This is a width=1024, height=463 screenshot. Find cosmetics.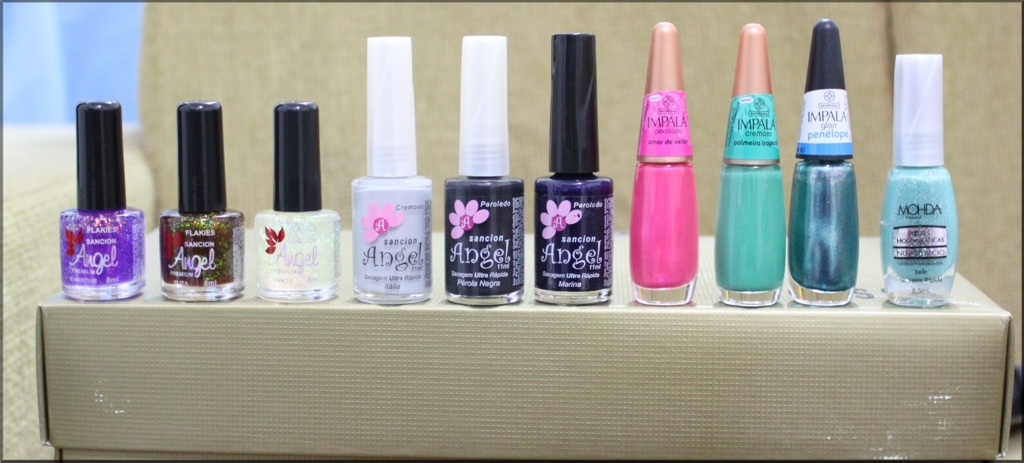
Bounding box: left=535, top=33, right=610, bottom=300.
